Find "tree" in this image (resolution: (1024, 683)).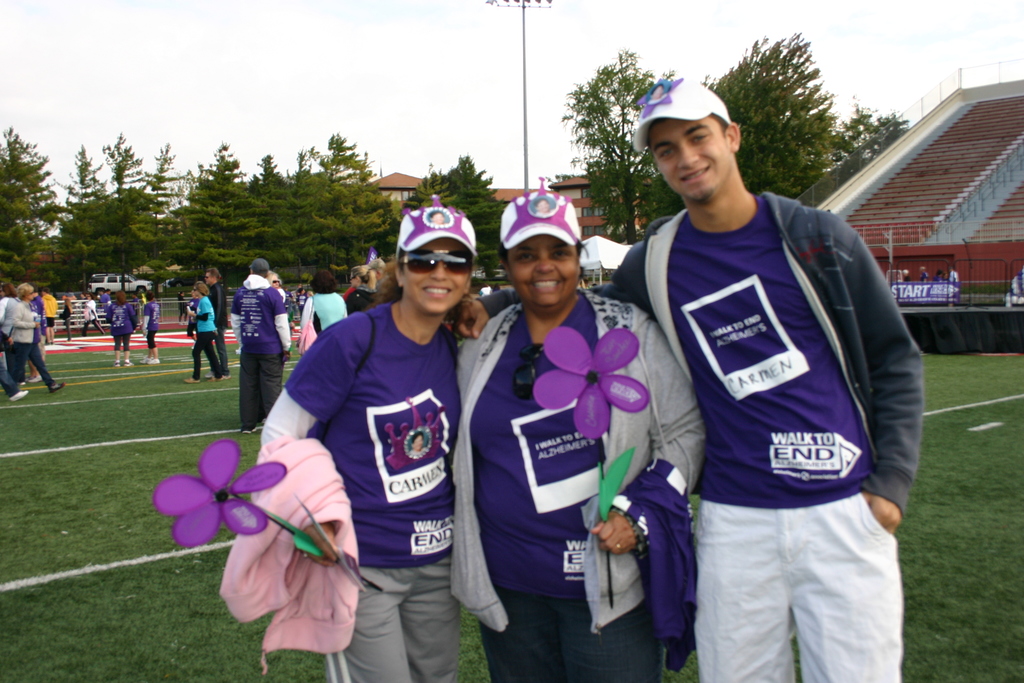
<bbox>398, 160, 516, 274</bbox>.
